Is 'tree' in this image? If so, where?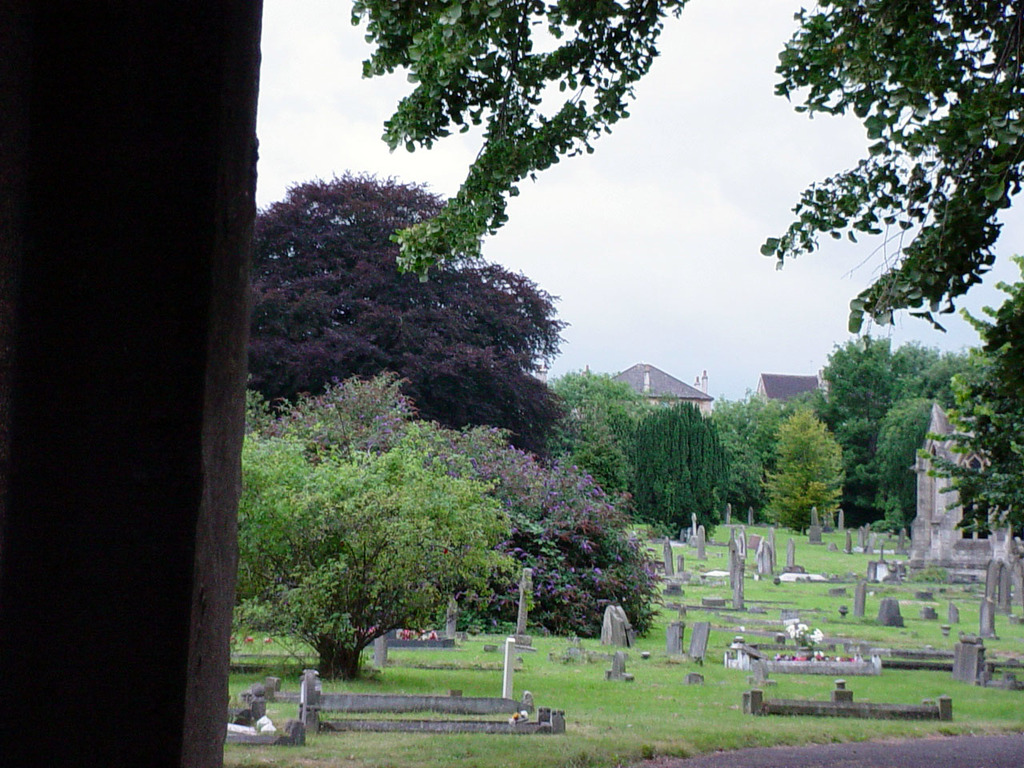
Yes, at 696,382,810,512.
